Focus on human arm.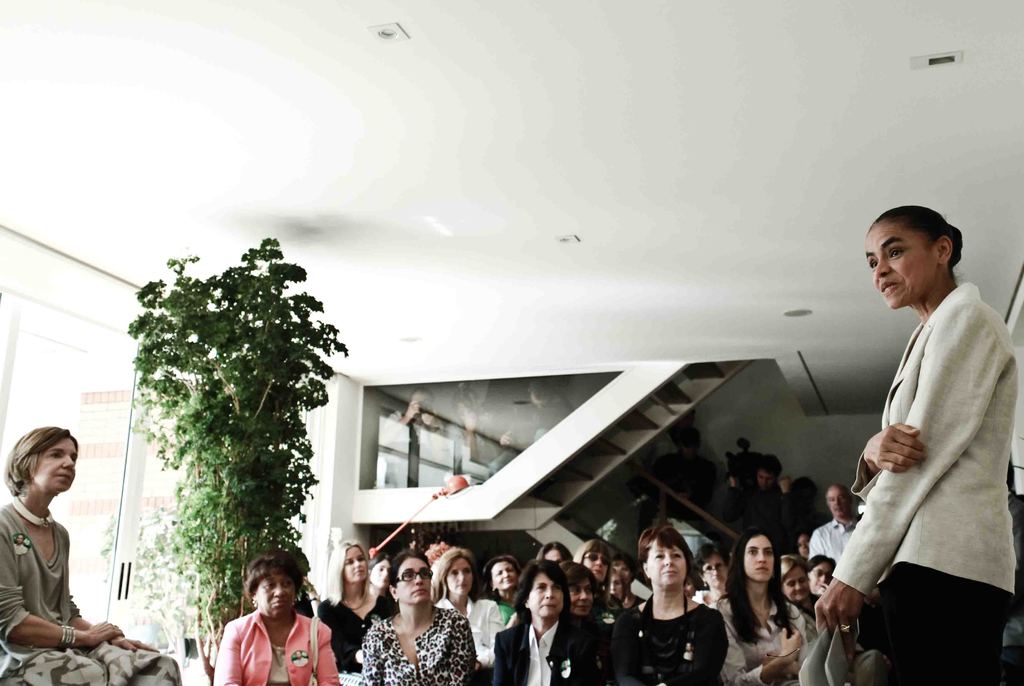
Focused at [781,477,808,538].
